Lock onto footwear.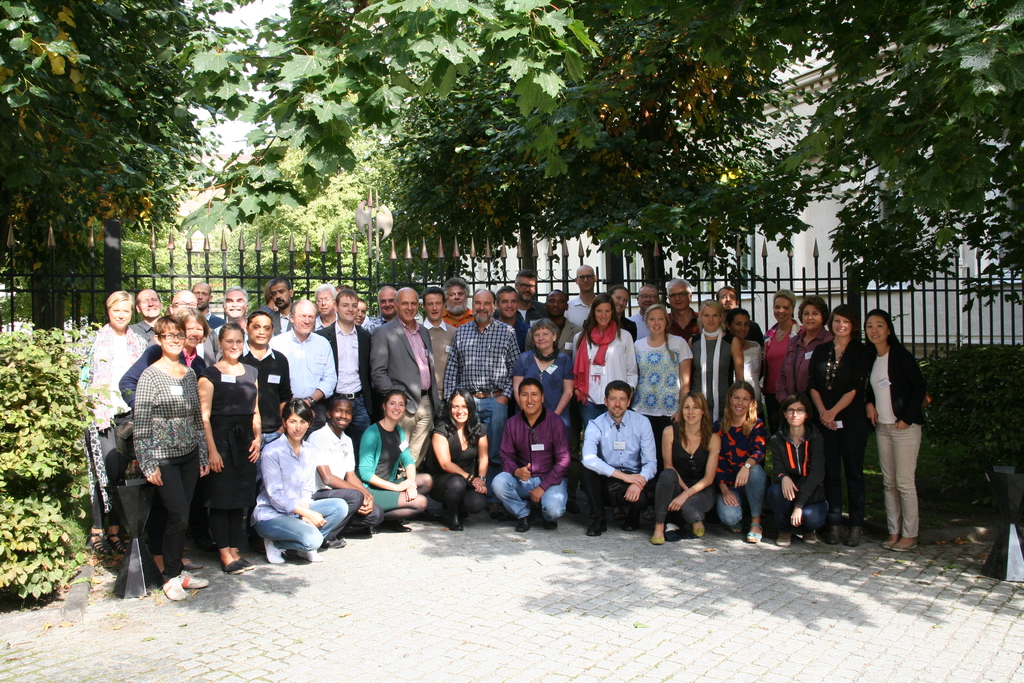
Locked: locate(374, 520, 415, 532).
